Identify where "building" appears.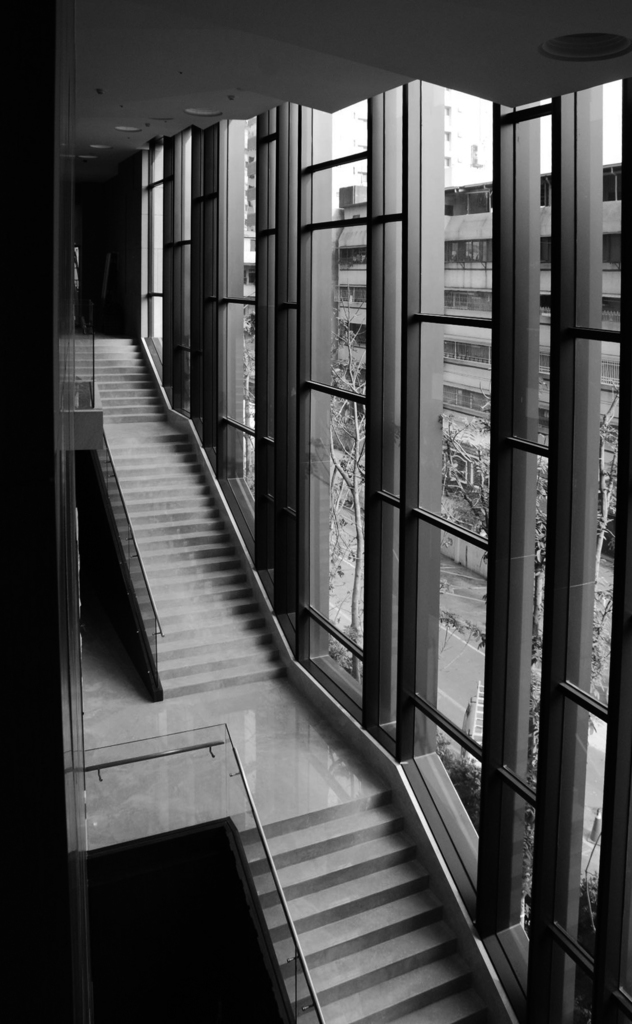
Appears at Rect(0, 0, 631, 1023).
